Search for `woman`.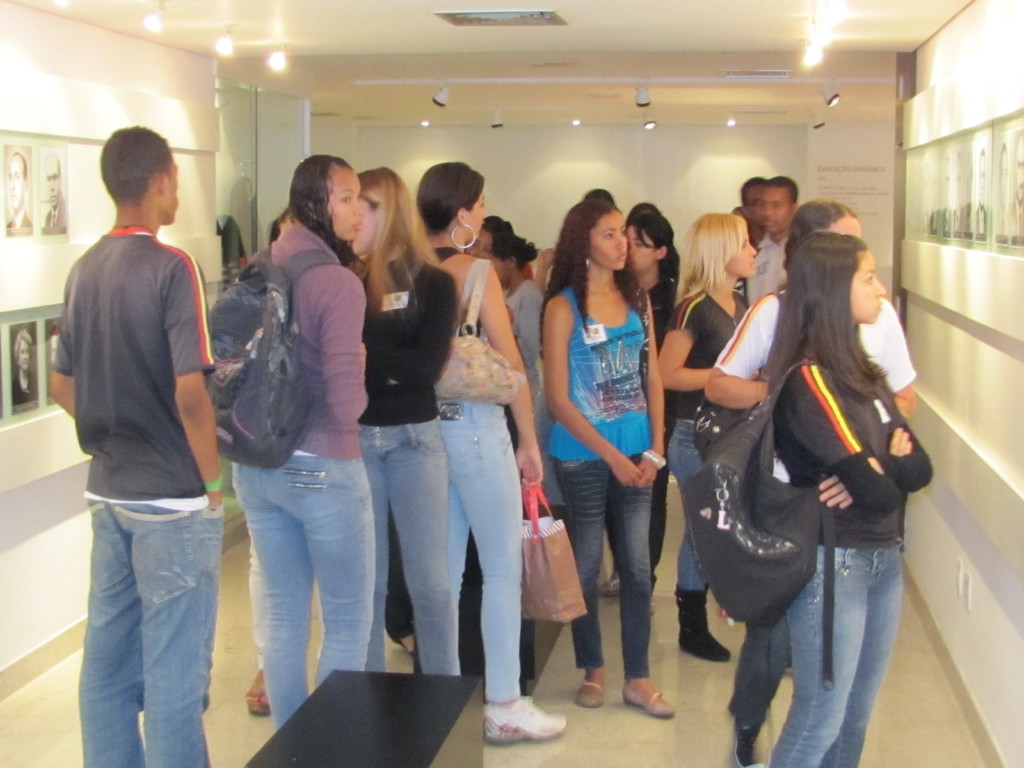
Found at l=593, t=198, r=689, b=621.
